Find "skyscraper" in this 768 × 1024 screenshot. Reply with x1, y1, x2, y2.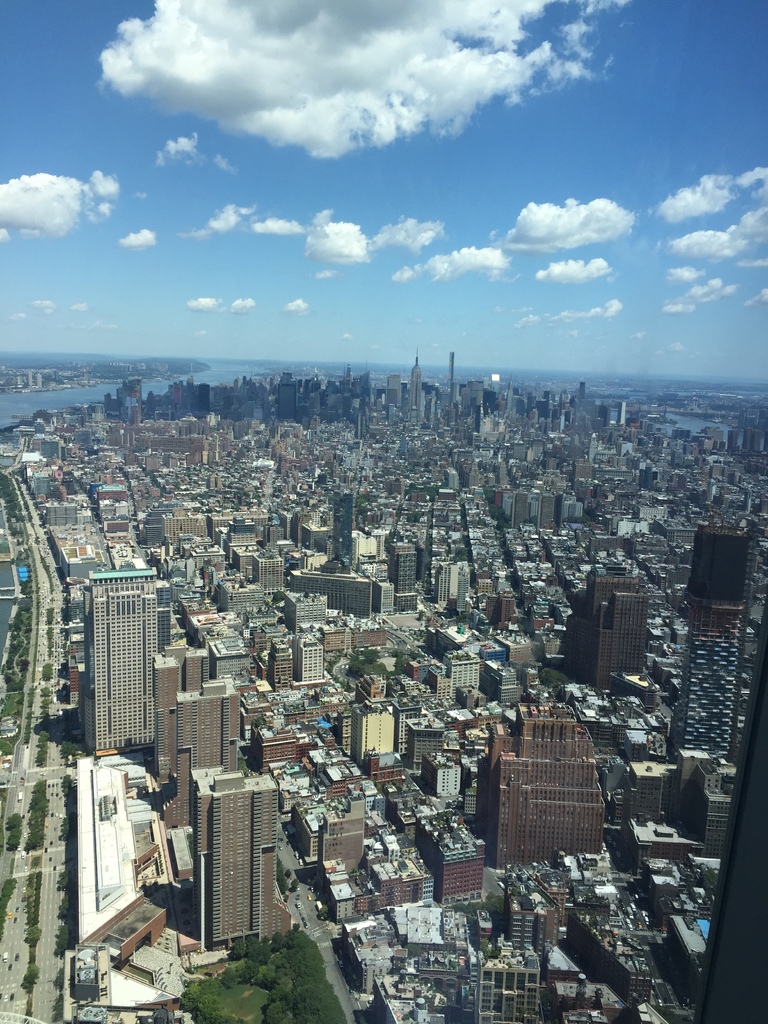
88, 576, 168, 749.
